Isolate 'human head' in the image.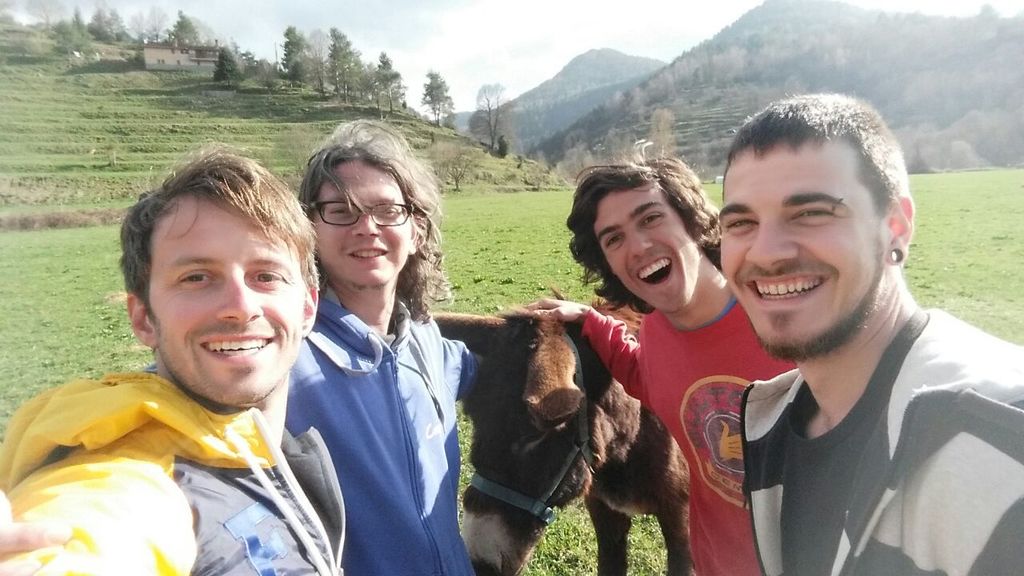
Isolated region: pyautogui.locateOnScreen(110, 132, 311, 394).
